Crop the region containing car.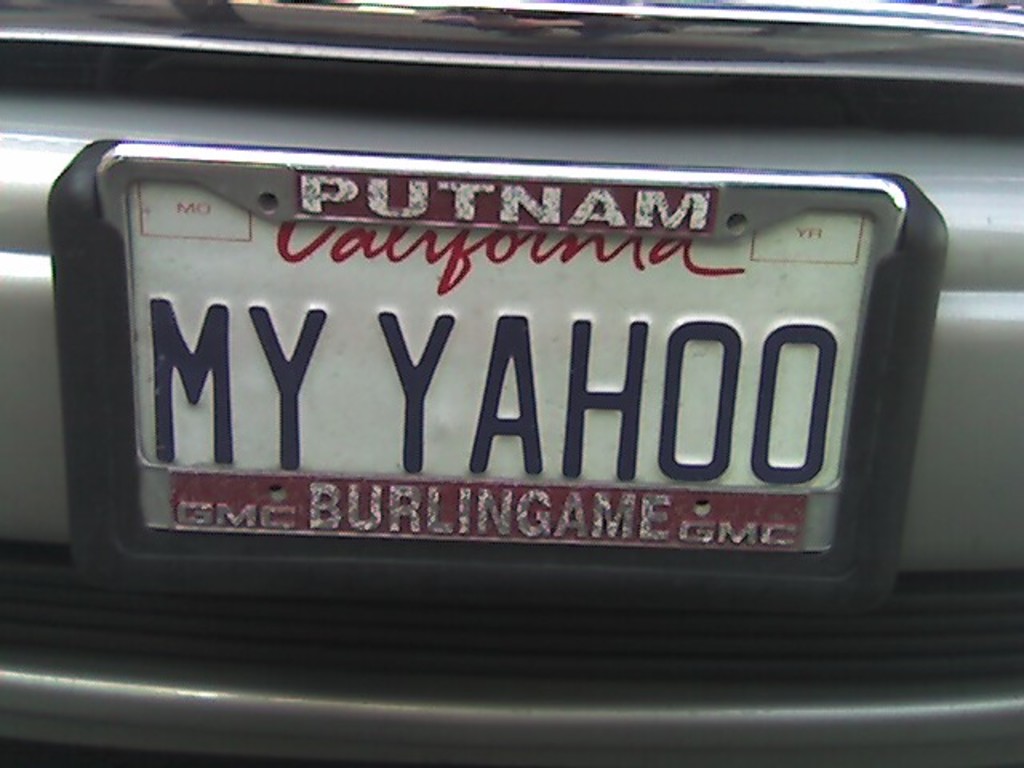
Crop region: x1=0 y1=0 x2=1022 y2=766.
